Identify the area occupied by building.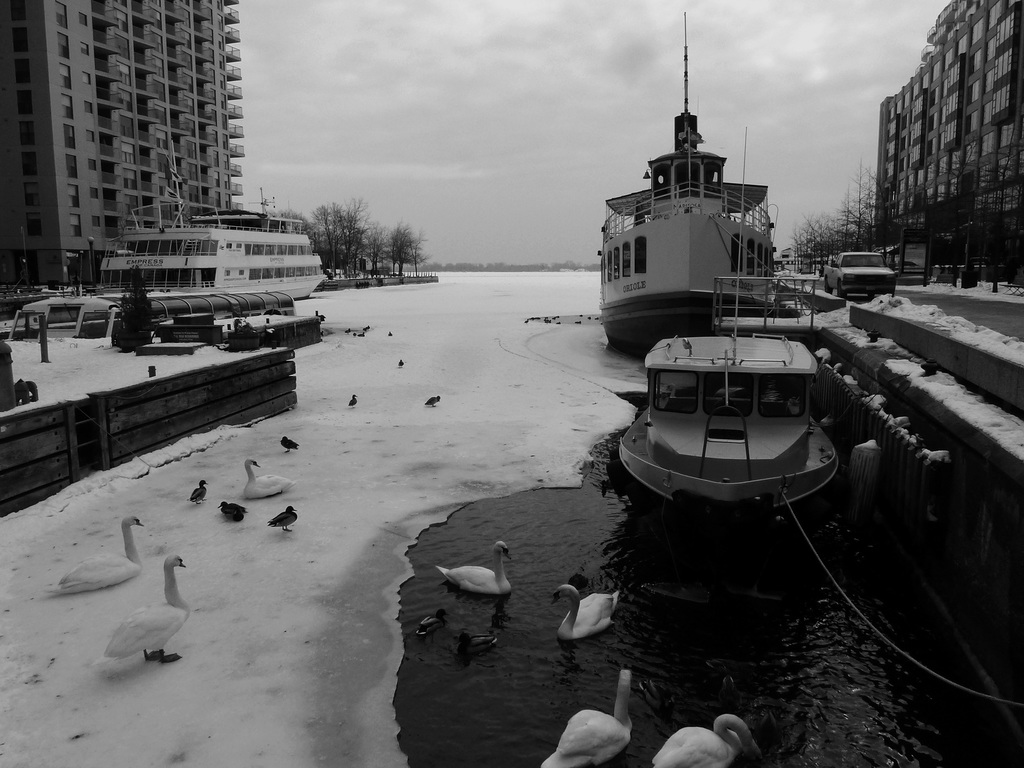
Area: (left=867, top=0, right=1023, bottom=243).
